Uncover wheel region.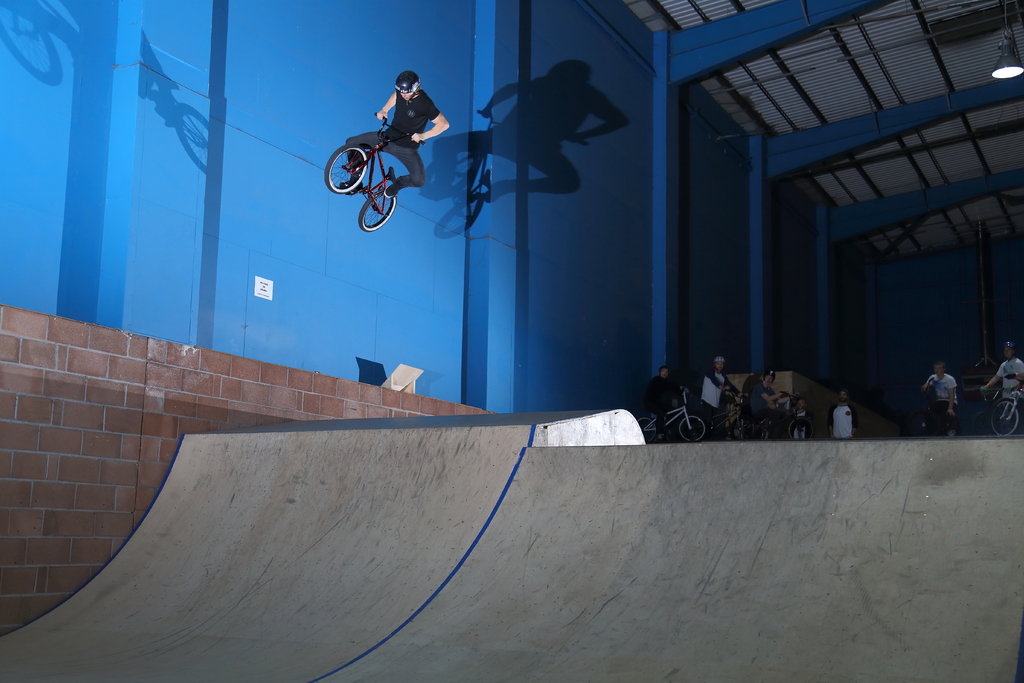
Uncovered: (728, 418, 753, 441).
